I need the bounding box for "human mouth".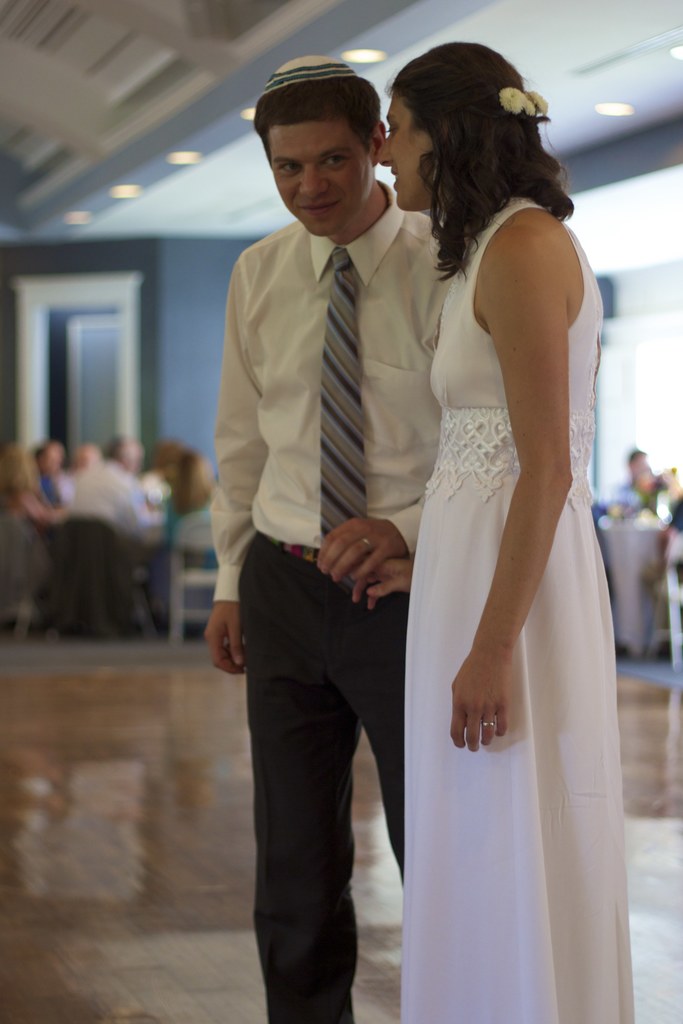
Here it is: bbox=[299, 203, 336, 211].
